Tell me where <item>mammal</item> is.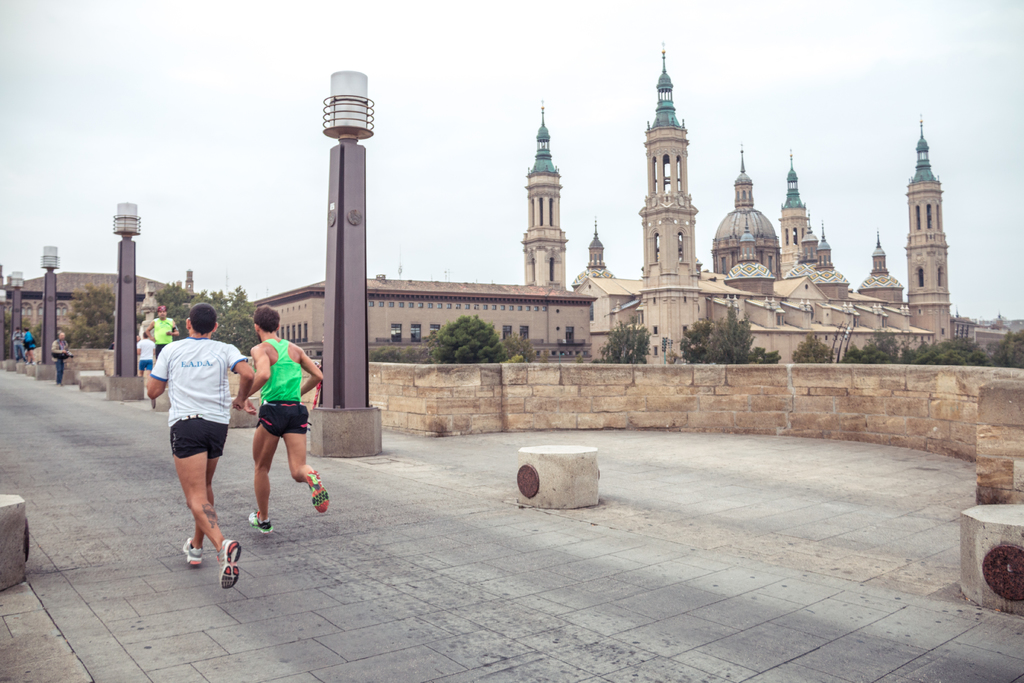
<item>mammal</item> is at (left=17, top=325, right=42, bottom=350).
